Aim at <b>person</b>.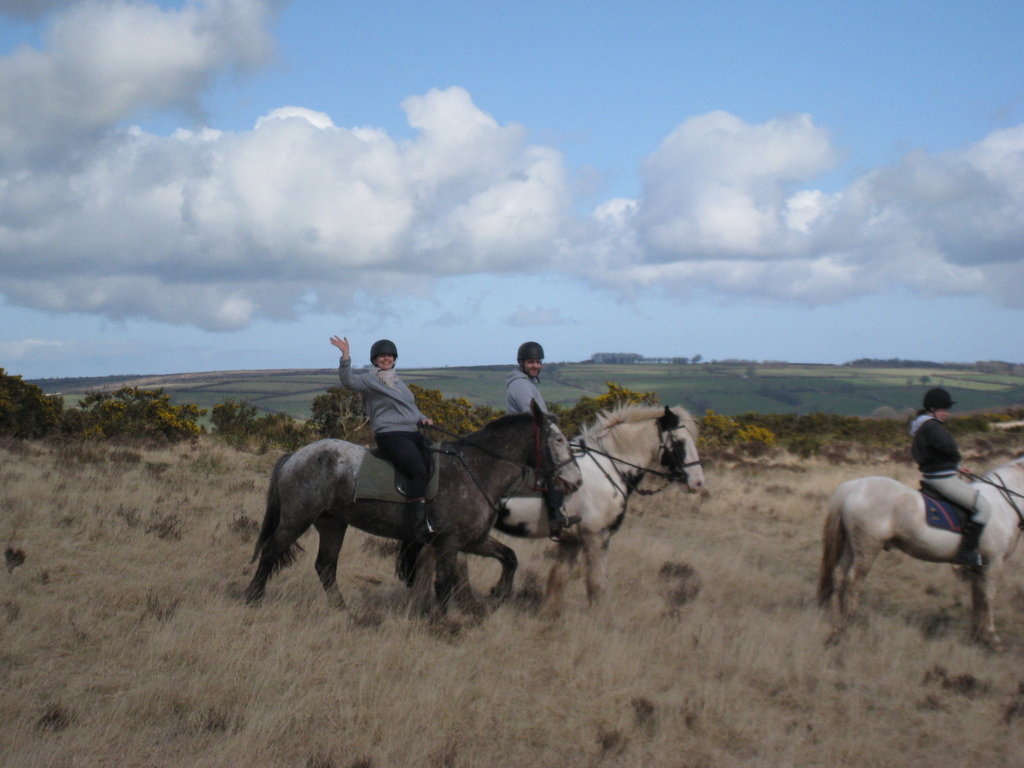
Aimed at [left=504, top=339, right=583, bottom=532].
